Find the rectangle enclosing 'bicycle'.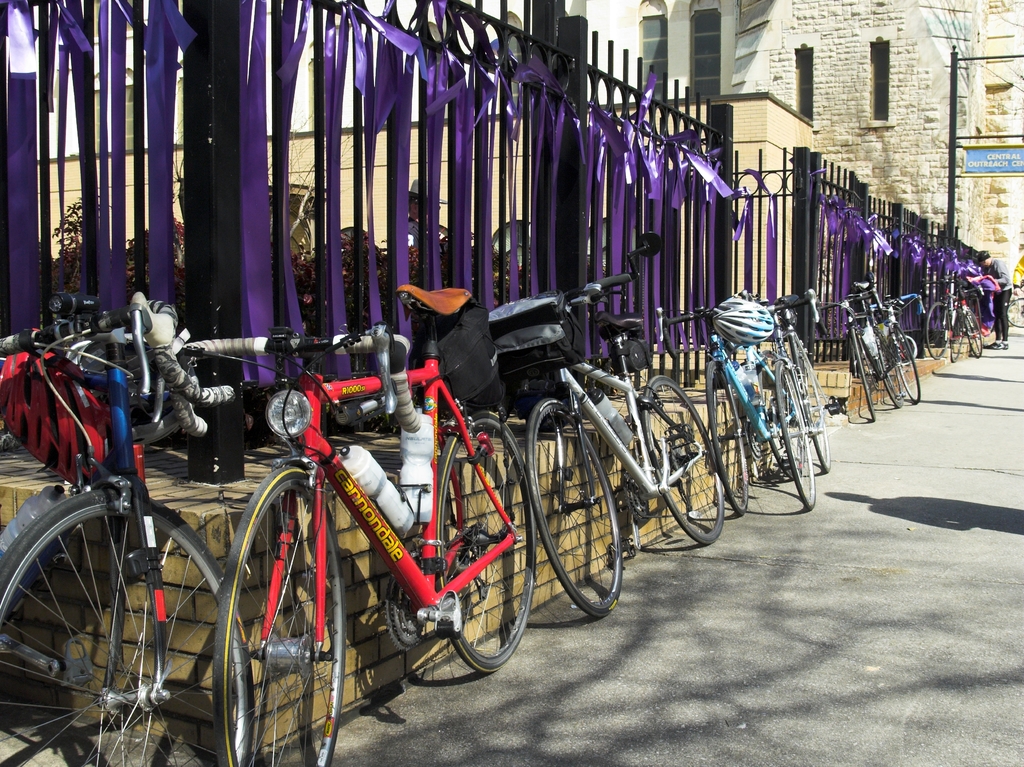
BBox(0, 296, 255, 766).
